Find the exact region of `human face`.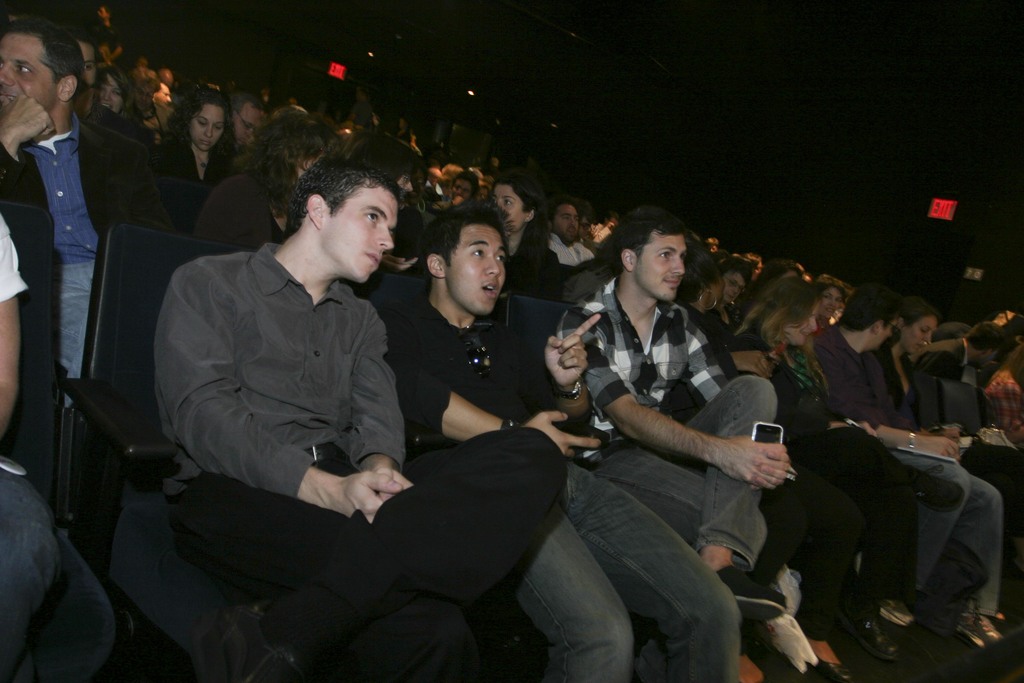
Exact region: 635/229/686/300.
